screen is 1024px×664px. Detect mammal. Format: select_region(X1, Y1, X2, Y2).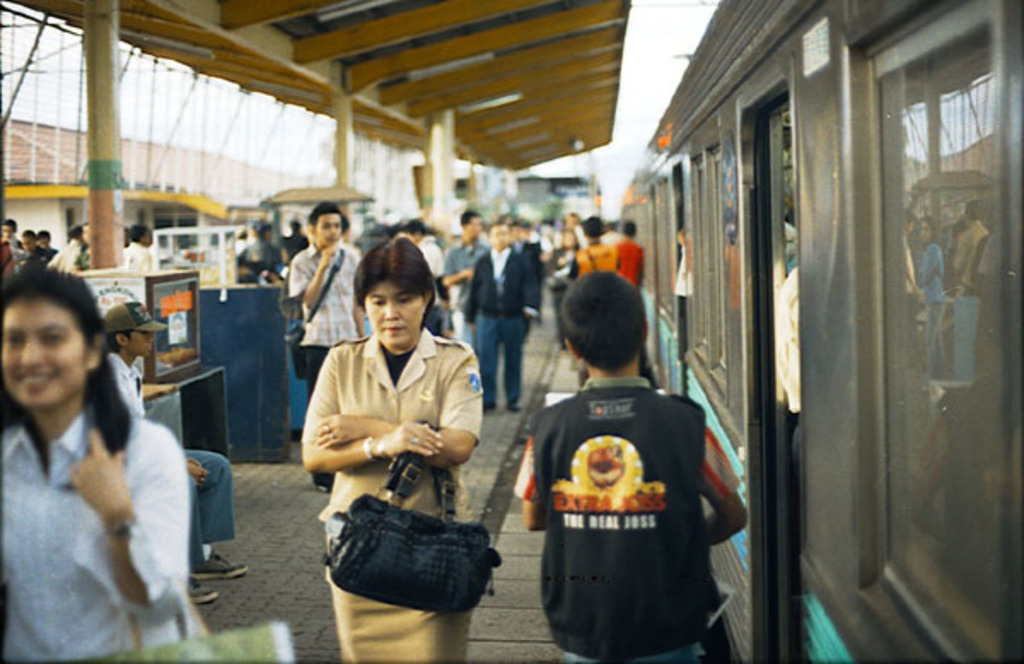
select_region(295, 236, 485, 662).
